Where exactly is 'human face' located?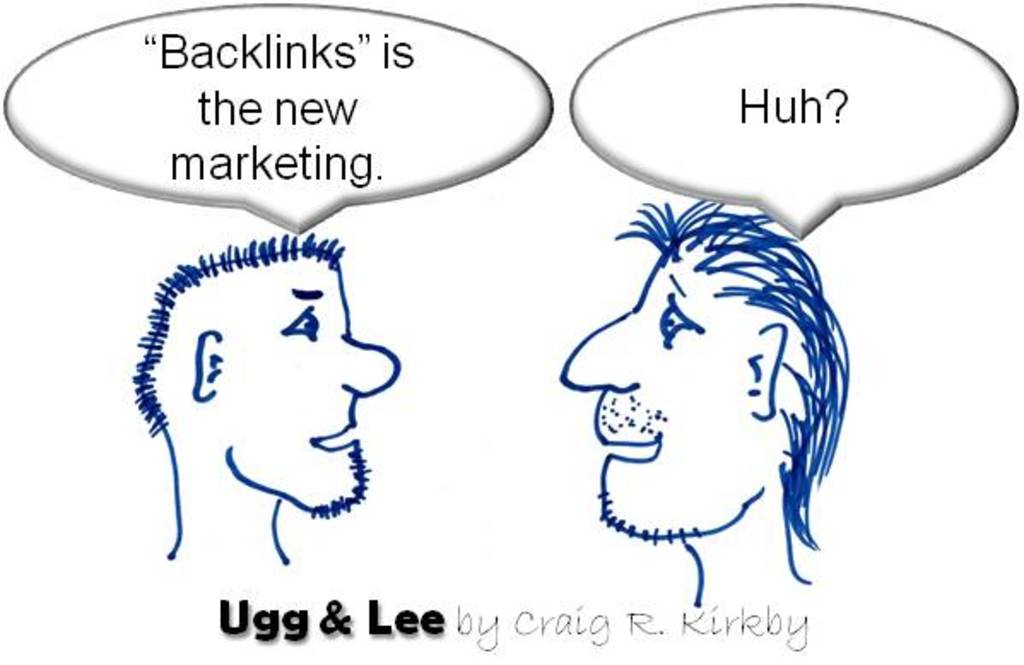
Its bounding box is {"x1": 217, "y1": 267, "x2": 400, "y2": 513}.
